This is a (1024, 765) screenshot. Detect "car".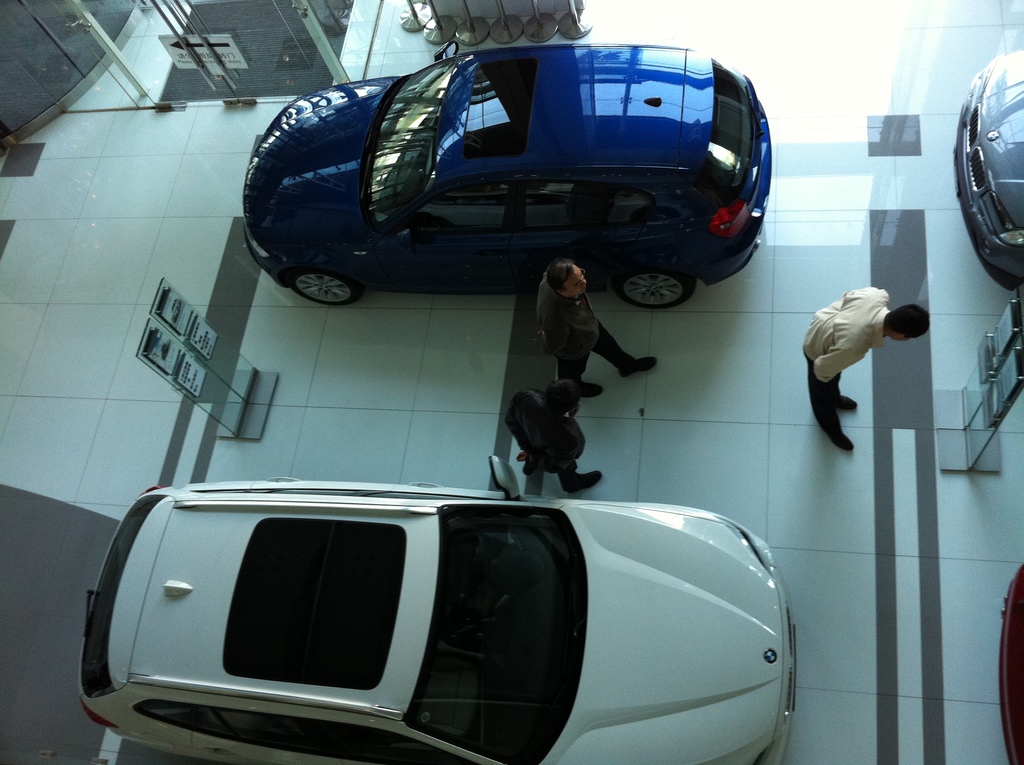
box(243, 43, 800, 309).
